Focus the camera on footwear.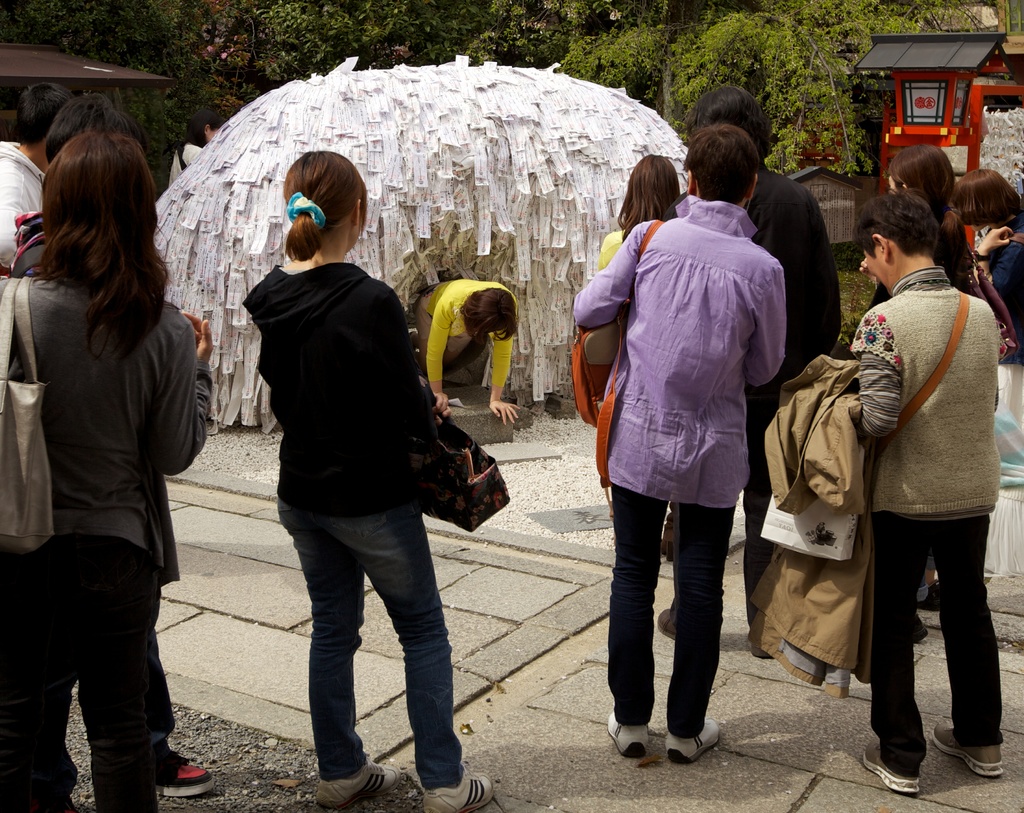
Focus region: region(861, 739, 921, 796).
